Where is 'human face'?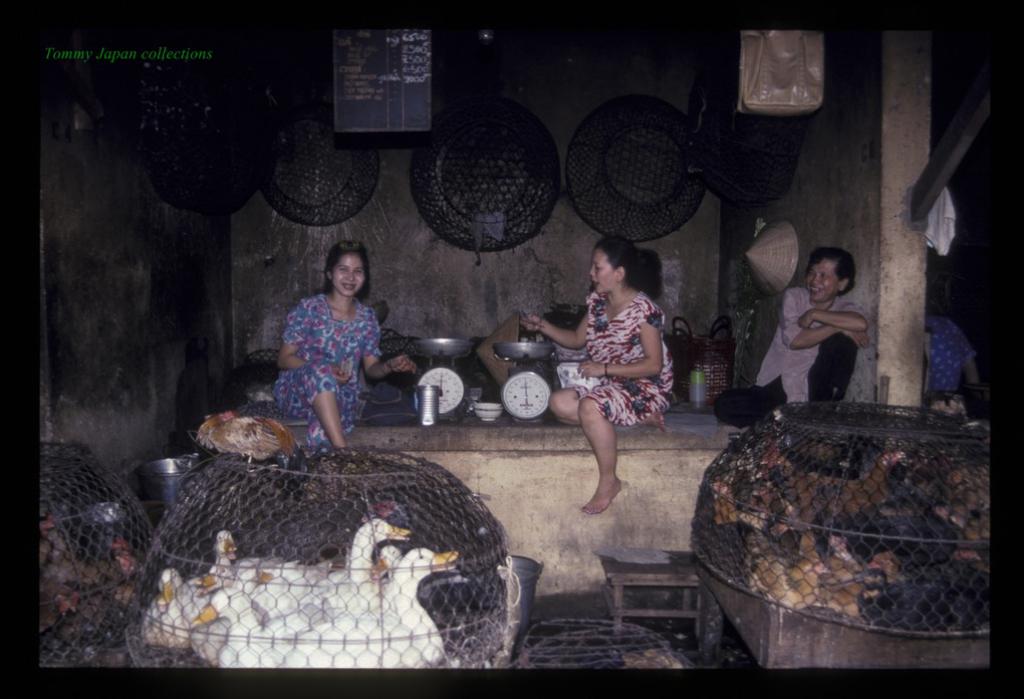
(left=806, top=256, right=846, bottom=299).
